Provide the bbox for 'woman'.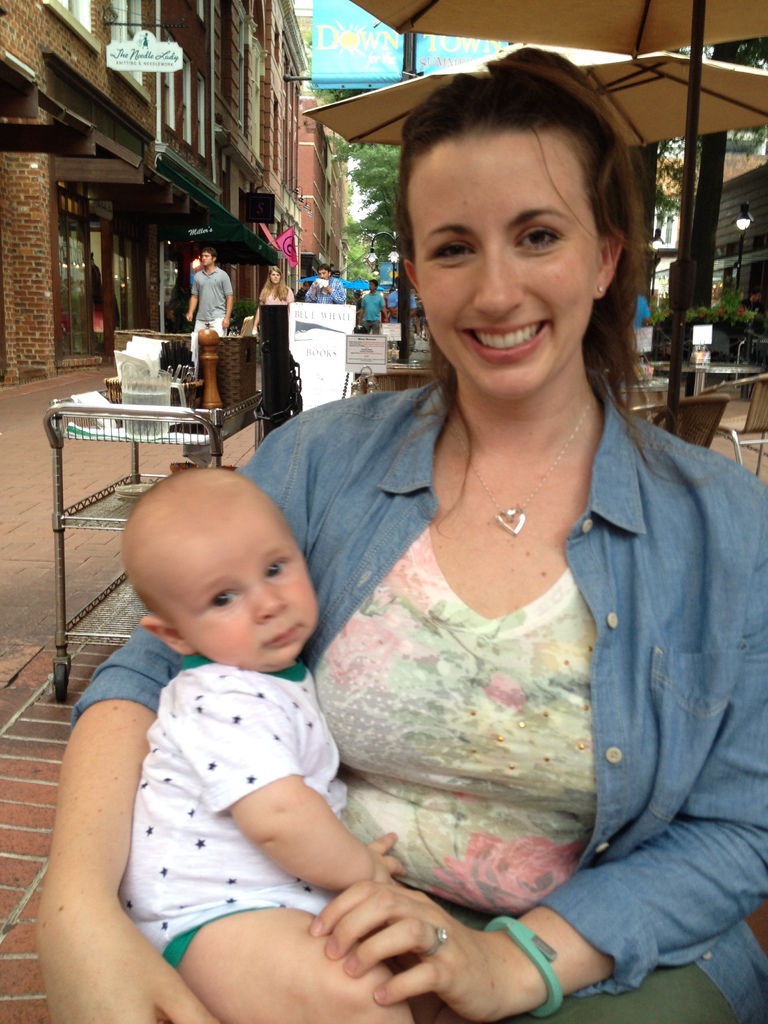
Rect(252, 266, 294, 331).
